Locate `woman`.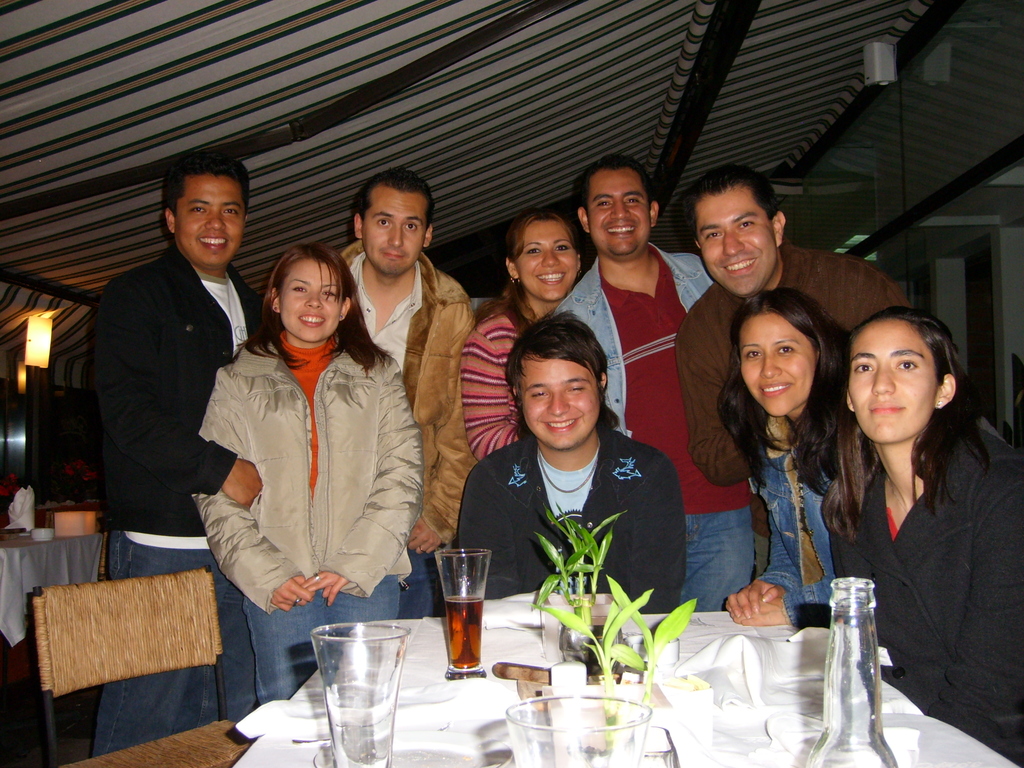
Bounding box: <region>714, 288, 847, 623</region>.
